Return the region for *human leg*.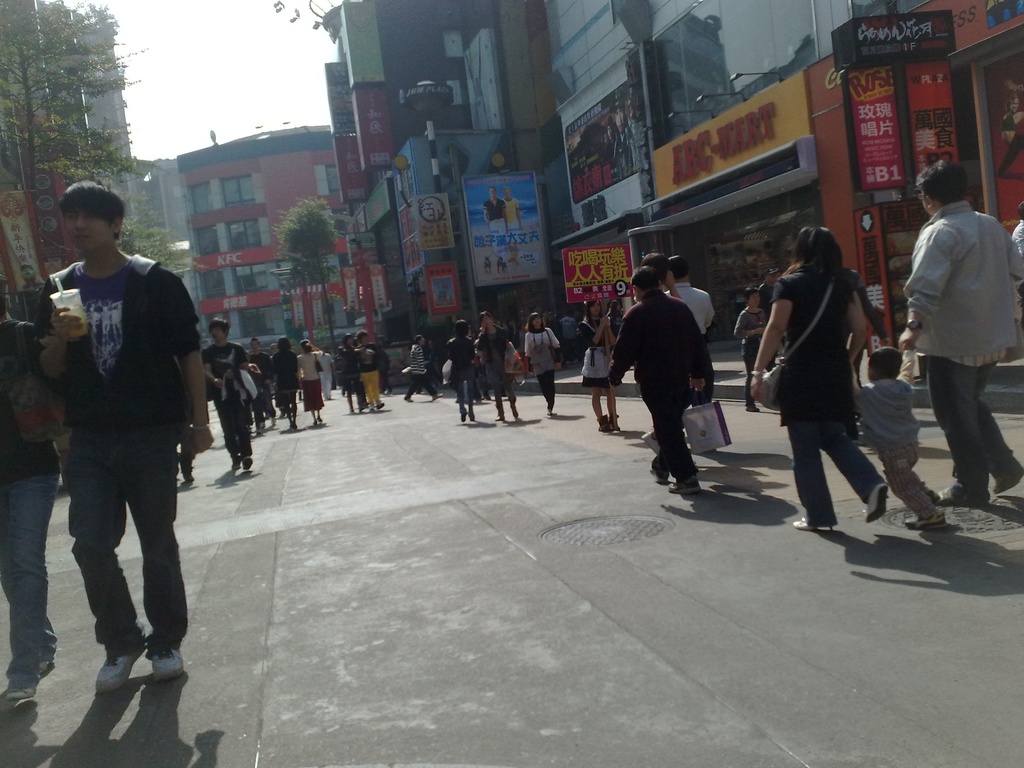
rect(497, 388, 508, 424).
